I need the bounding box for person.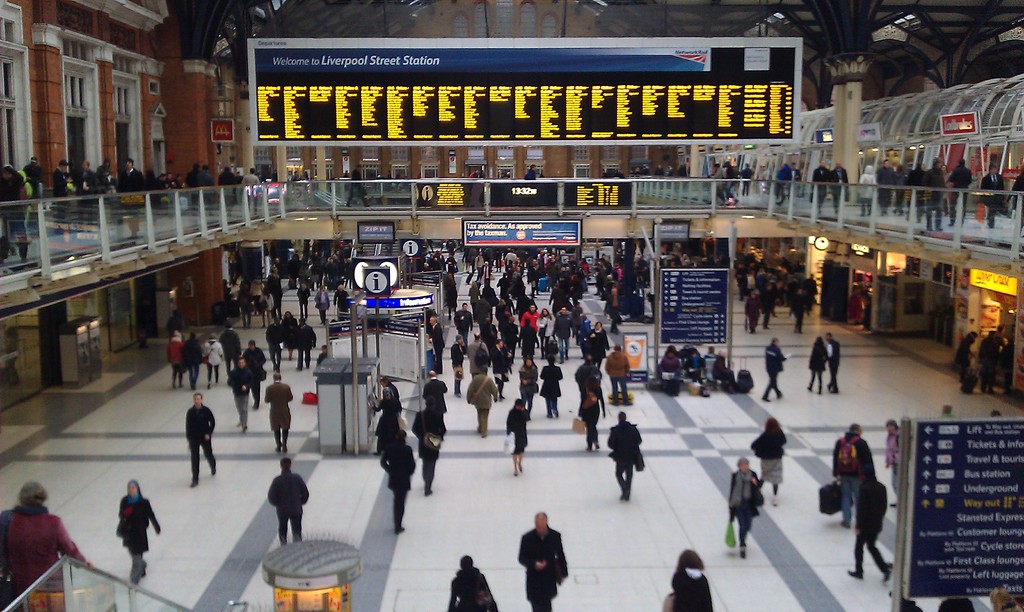
Here it is: [left=829, top=160, right=847, bottom=213].
